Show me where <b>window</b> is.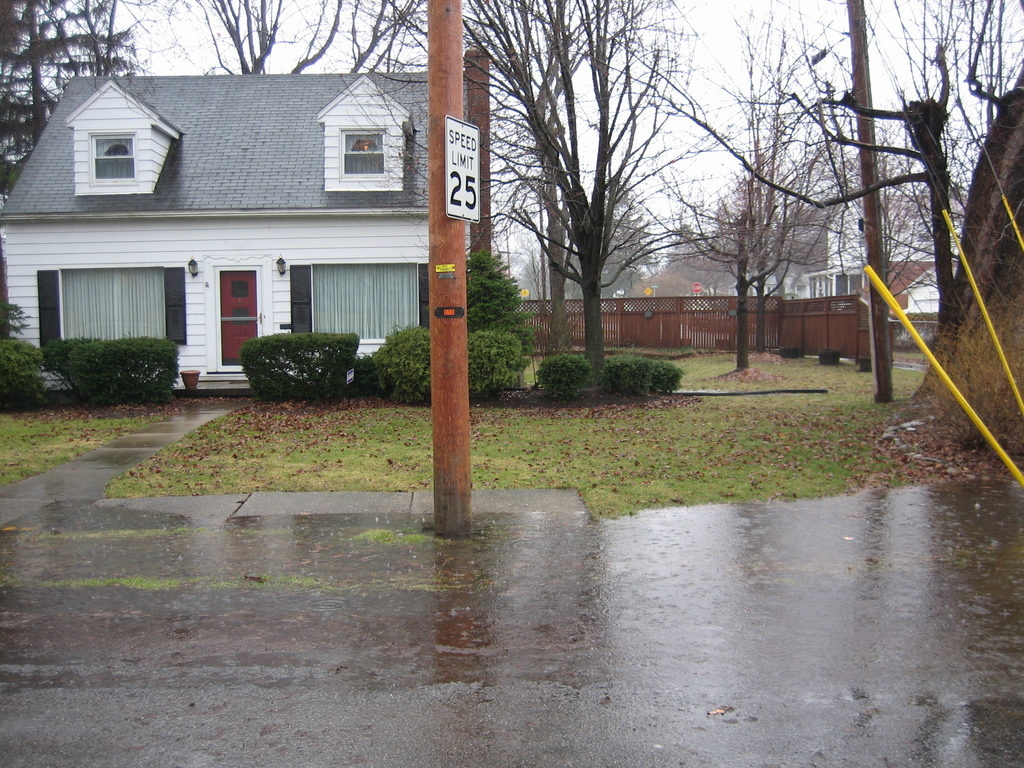
<b>window</b> is at 90/132/136/184.
